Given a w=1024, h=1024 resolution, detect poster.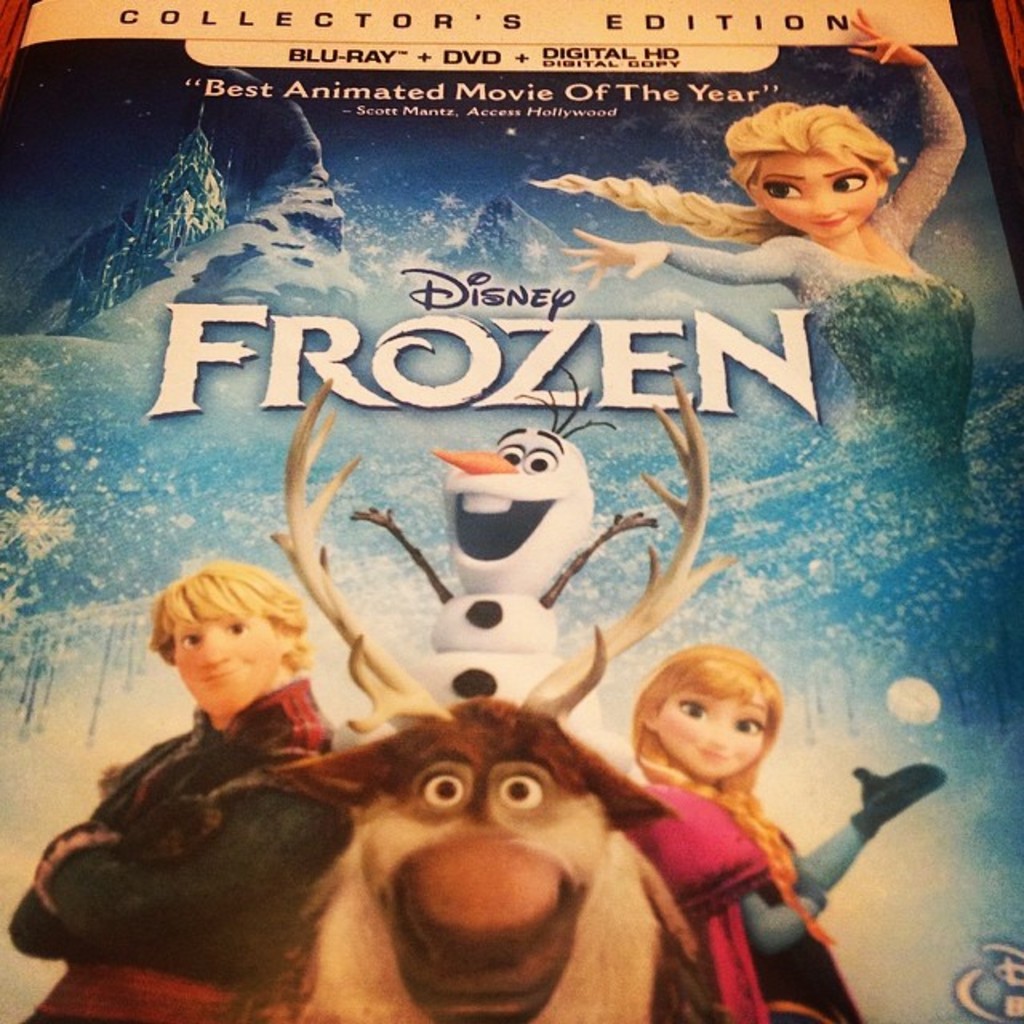
<bbox>0, 0, 1022, 1022</bbox>.
